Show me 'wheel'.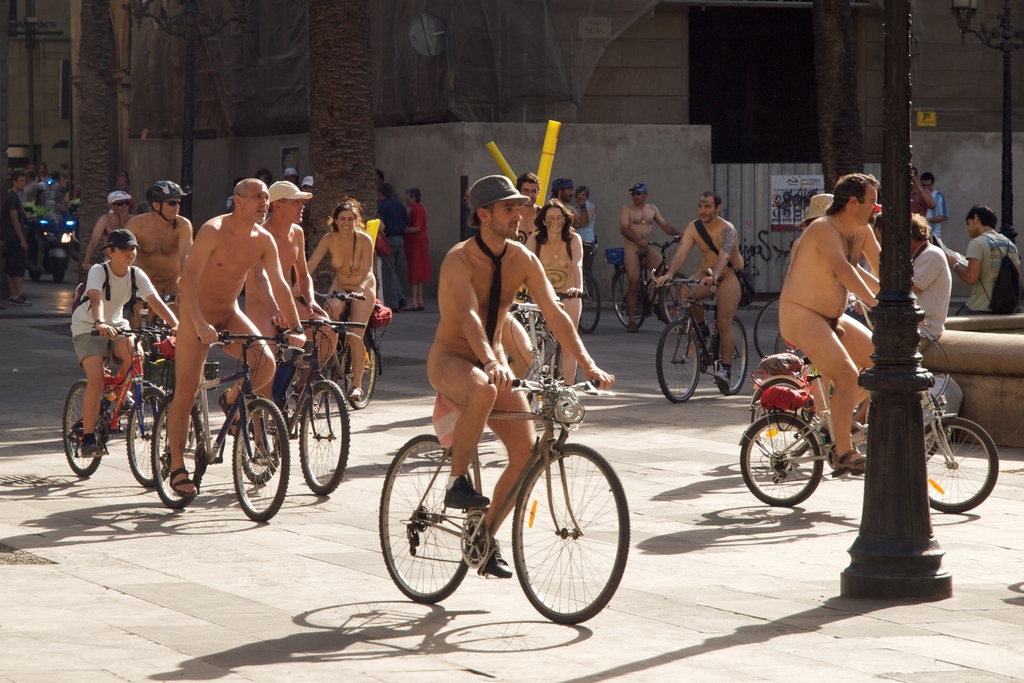
'wheel' is here: (left=572, top=262, right=601, bottom=330).
